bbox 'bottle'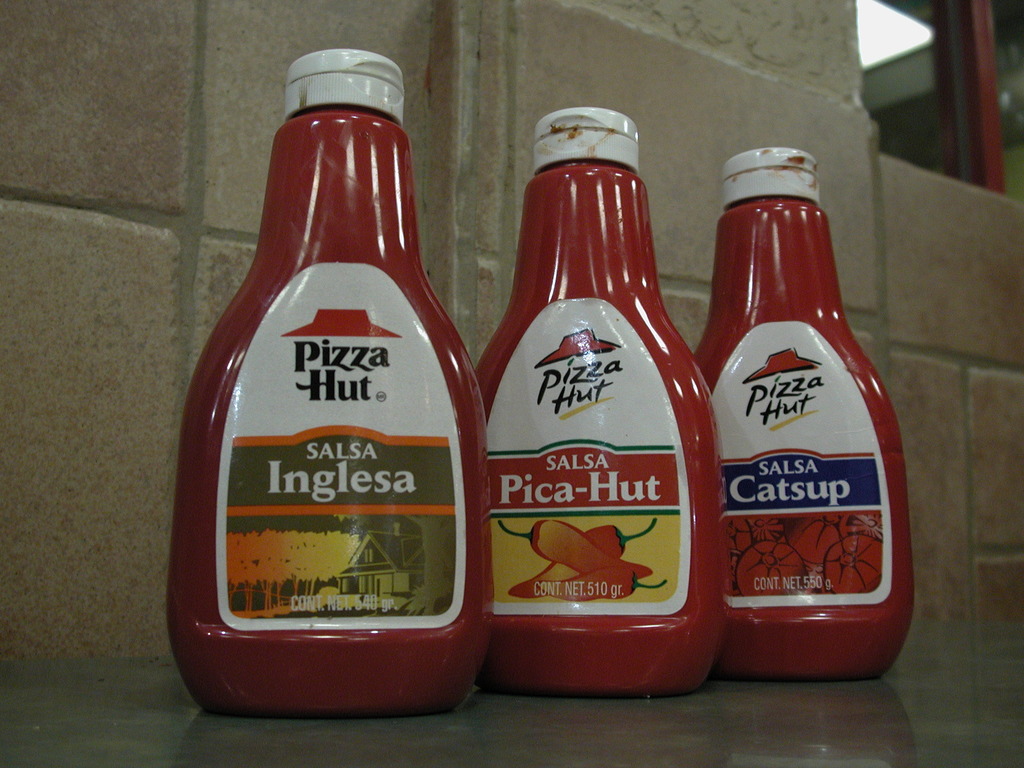
crop(478, 101, 724, 710)
